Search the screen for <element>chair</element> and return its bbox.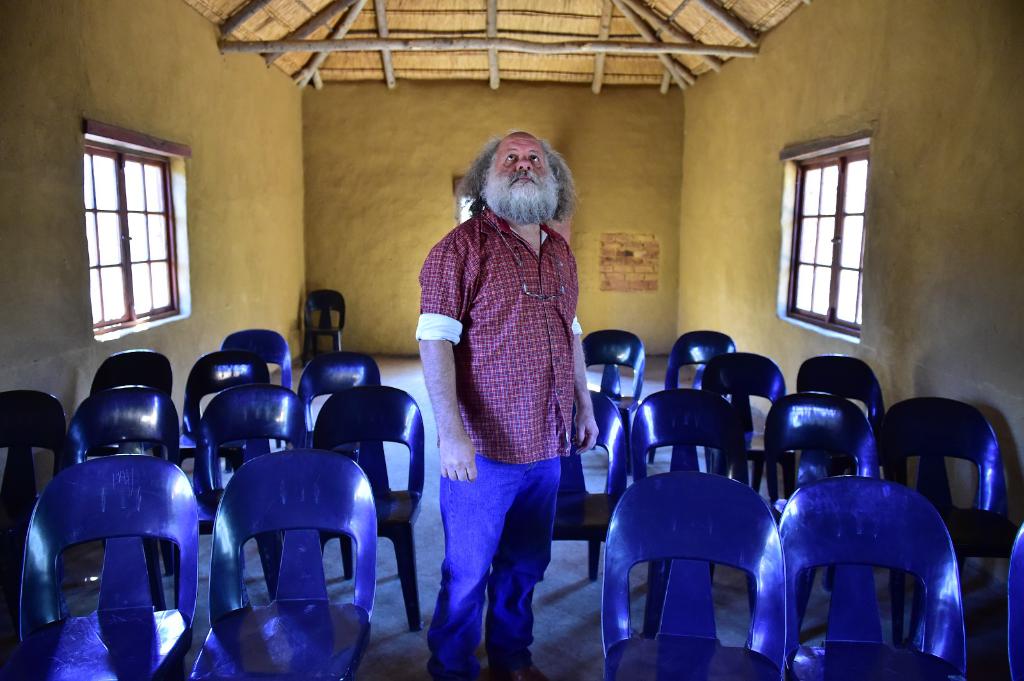
Found: rect(223, 330, 294, 447).
